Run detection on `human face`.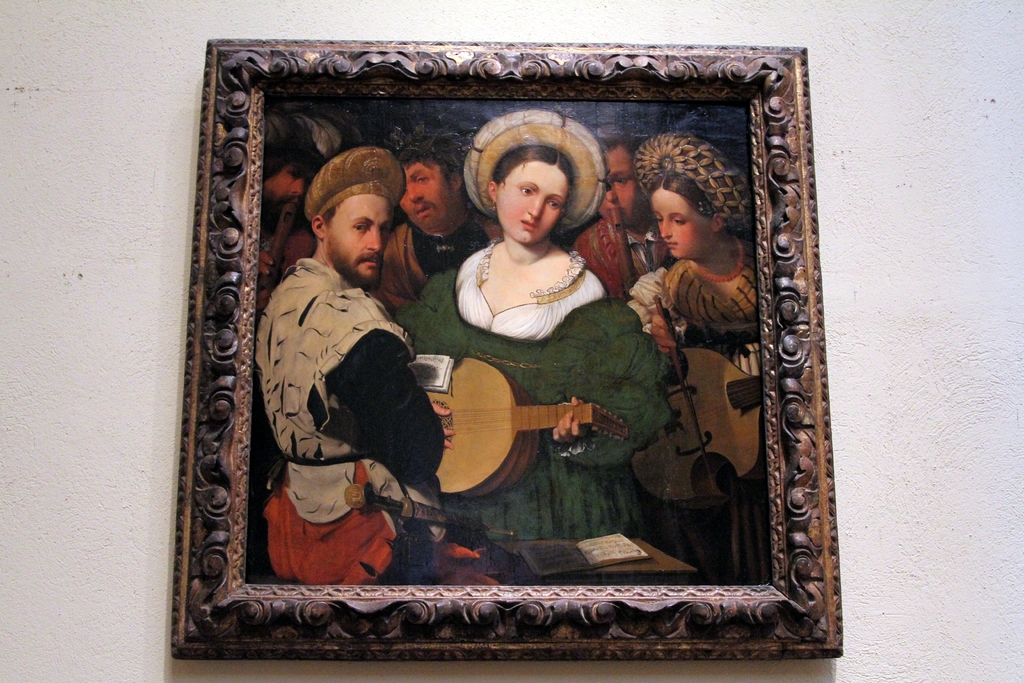
Result: 596 139 640 229.
